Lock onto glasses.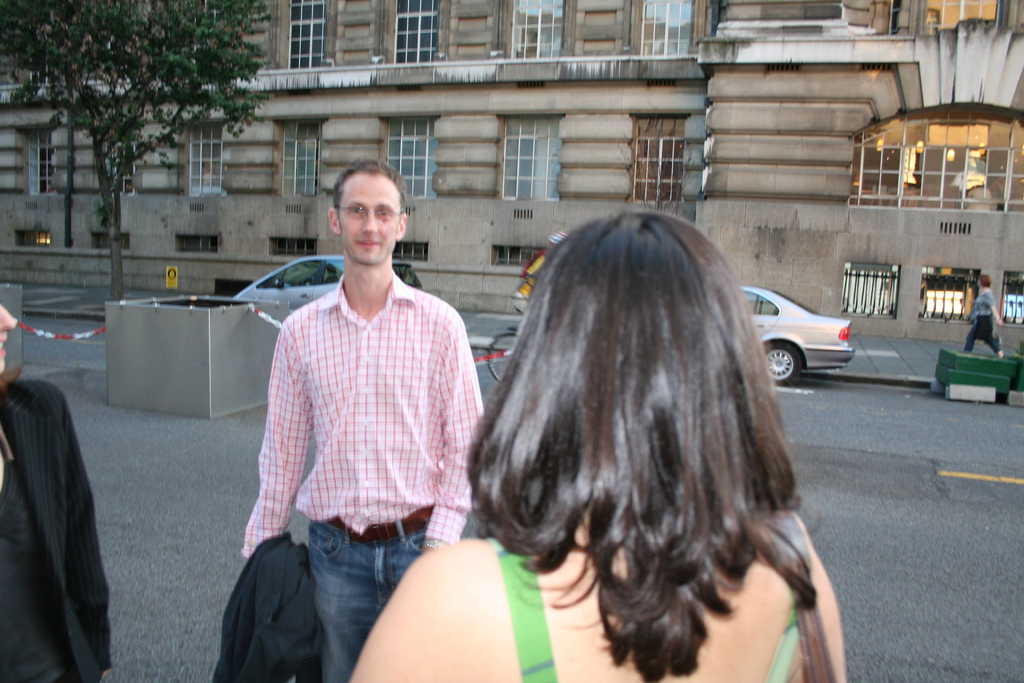
Locked: left=331, top=195, right=410, bottom=229.
